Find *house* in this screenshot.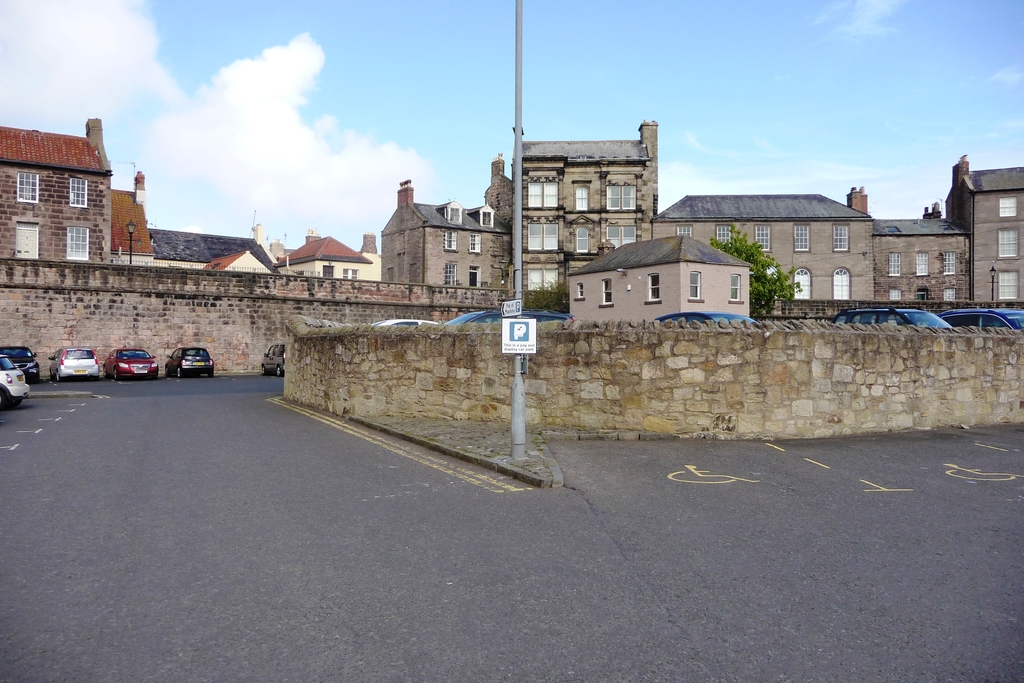
The bounding box for *house* is box=[0, 120, 111, 290].
